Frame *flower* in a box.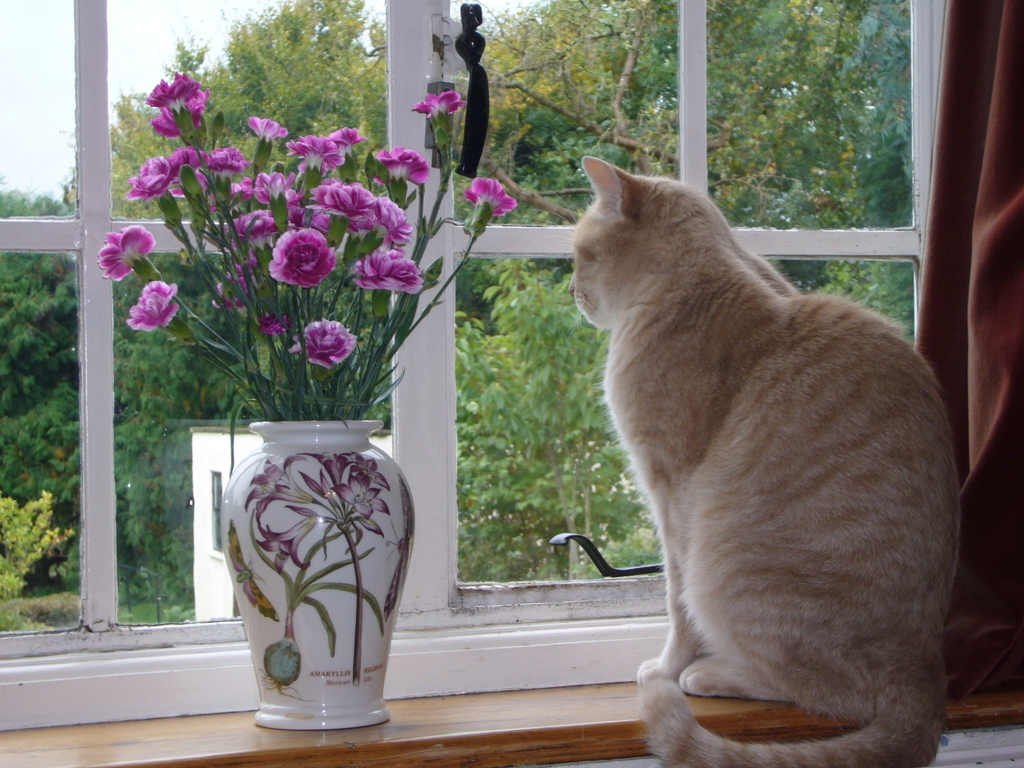
region(238, 211, 342, 287).
